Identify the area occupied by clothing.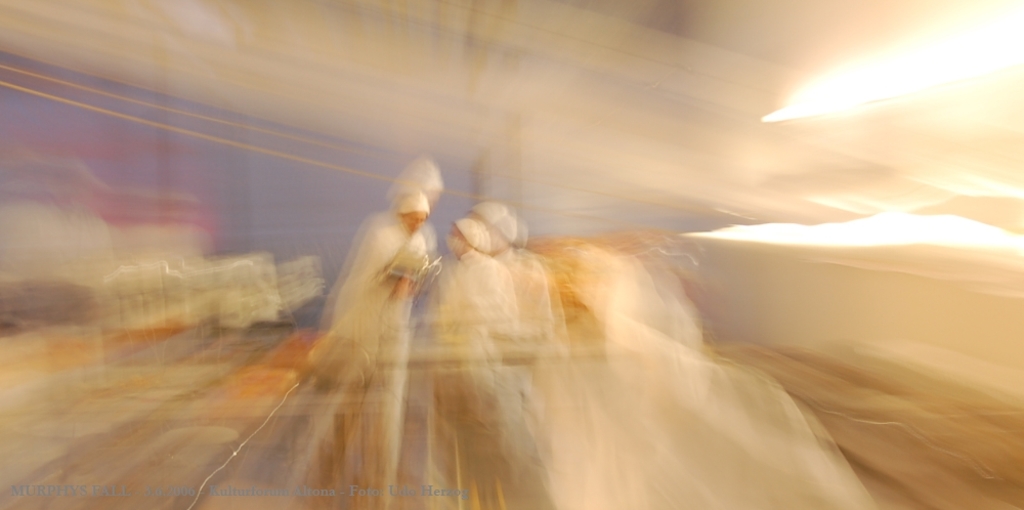
Area: {"left": 318, "top": 215, "right": 419, "bottom": 508}.
